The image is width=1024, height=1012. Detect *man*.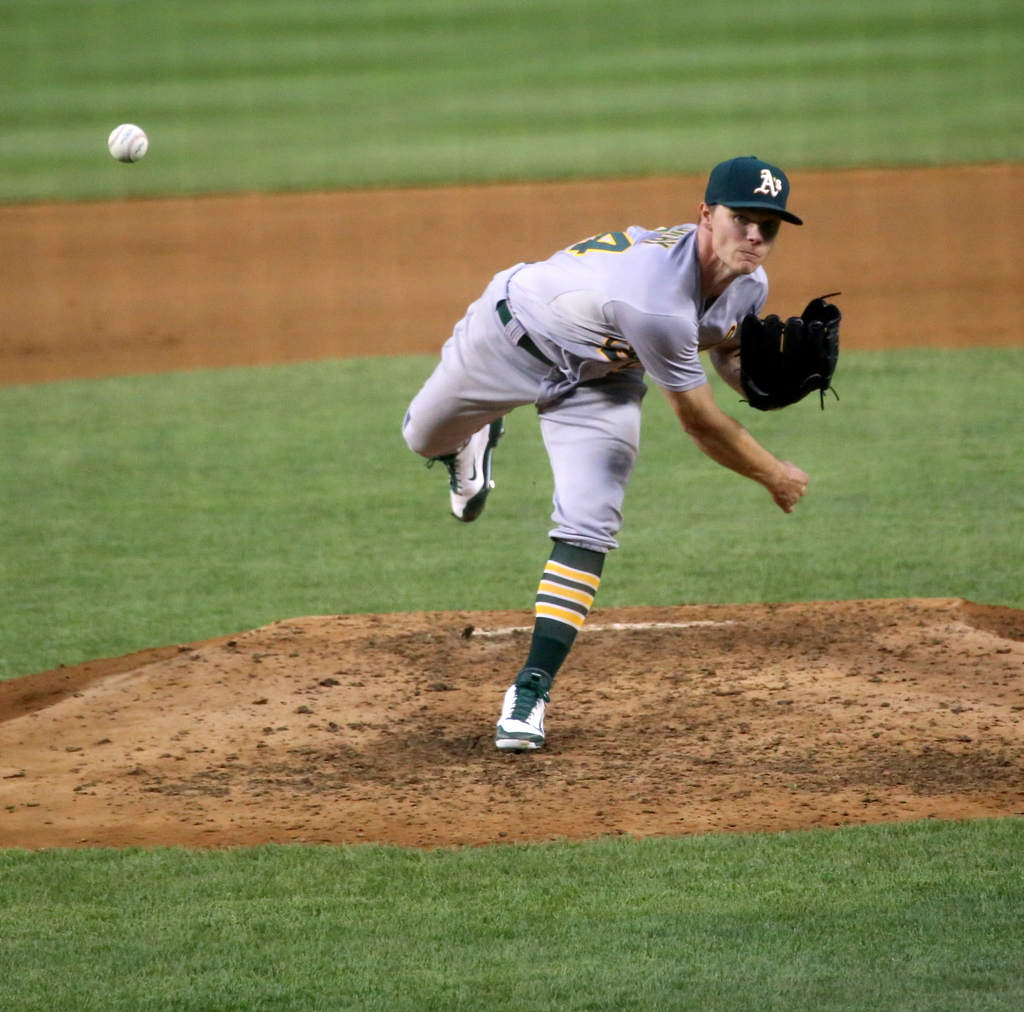
Detection: bbox(396, 156, 813, 746).
